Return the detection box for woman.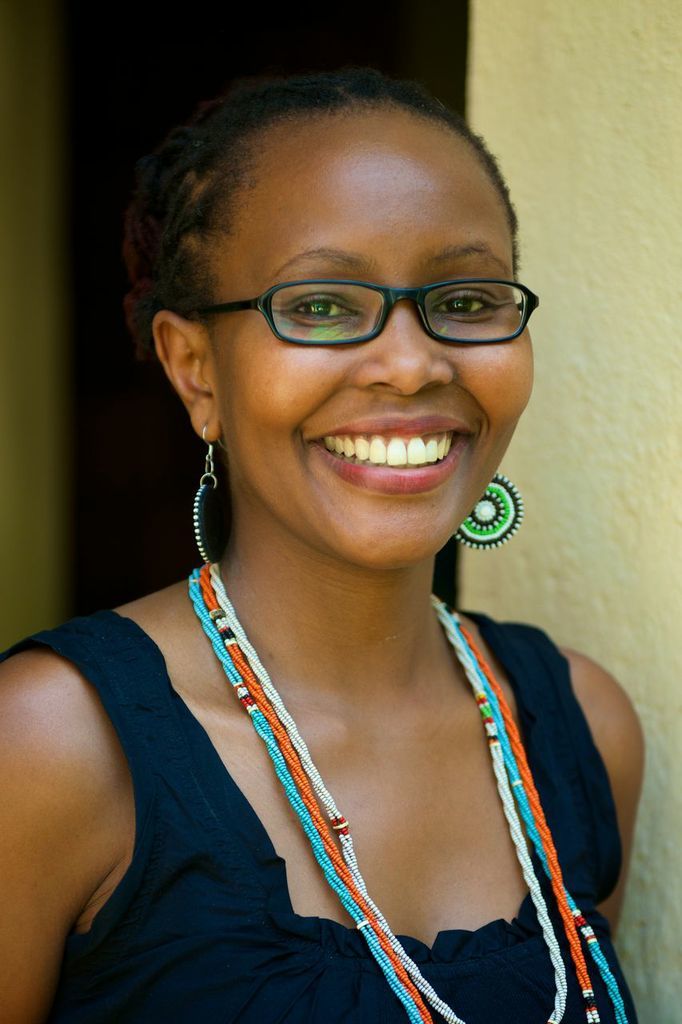
box(13, 64, 648, 982).
